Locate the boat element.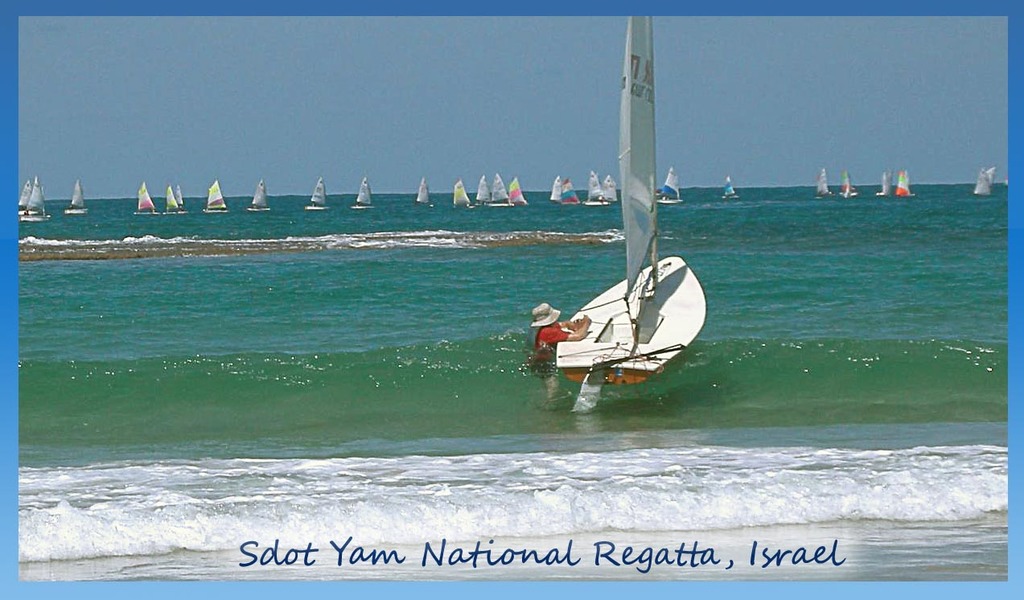
Element bbox: bbox=(471, 172, 491, 207).
